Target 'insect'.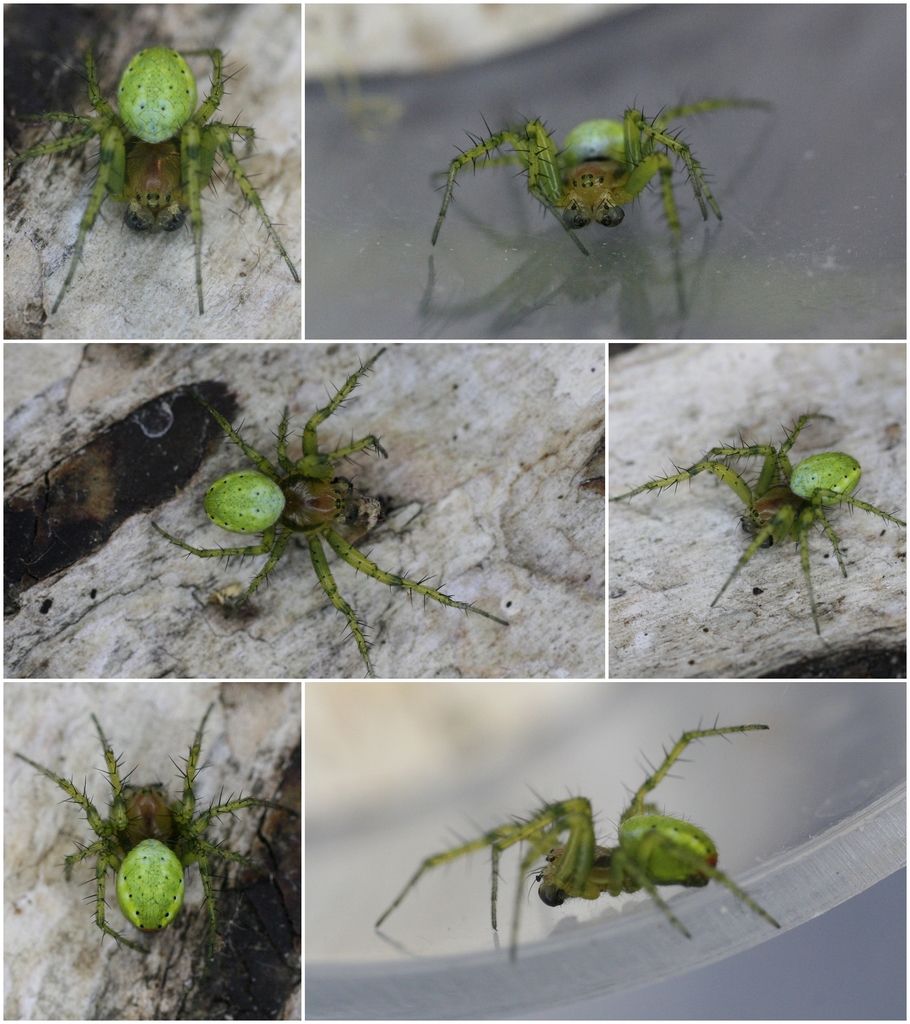
Target region: locate(8, 41, 297, 316).
